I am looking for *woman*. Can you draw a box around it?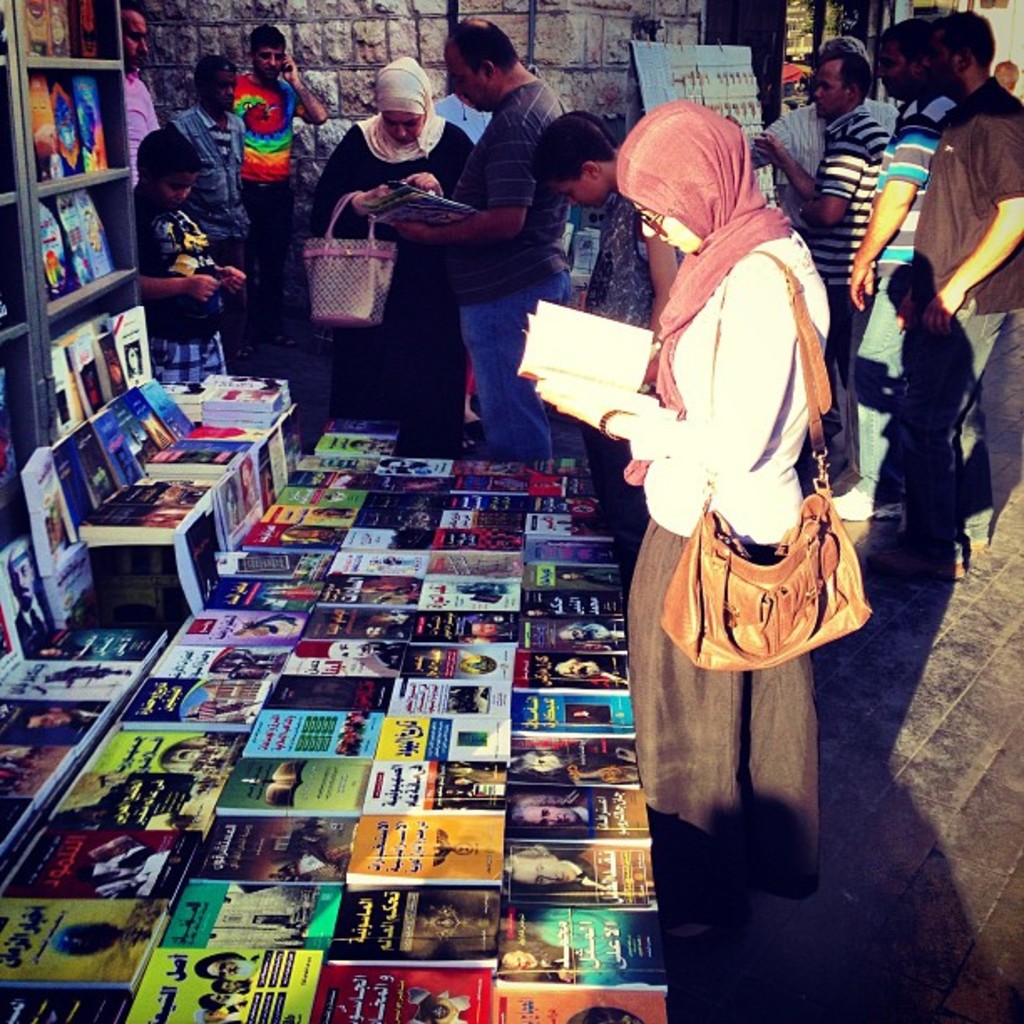
Sure, the bounding box is 582:25:858:947.
